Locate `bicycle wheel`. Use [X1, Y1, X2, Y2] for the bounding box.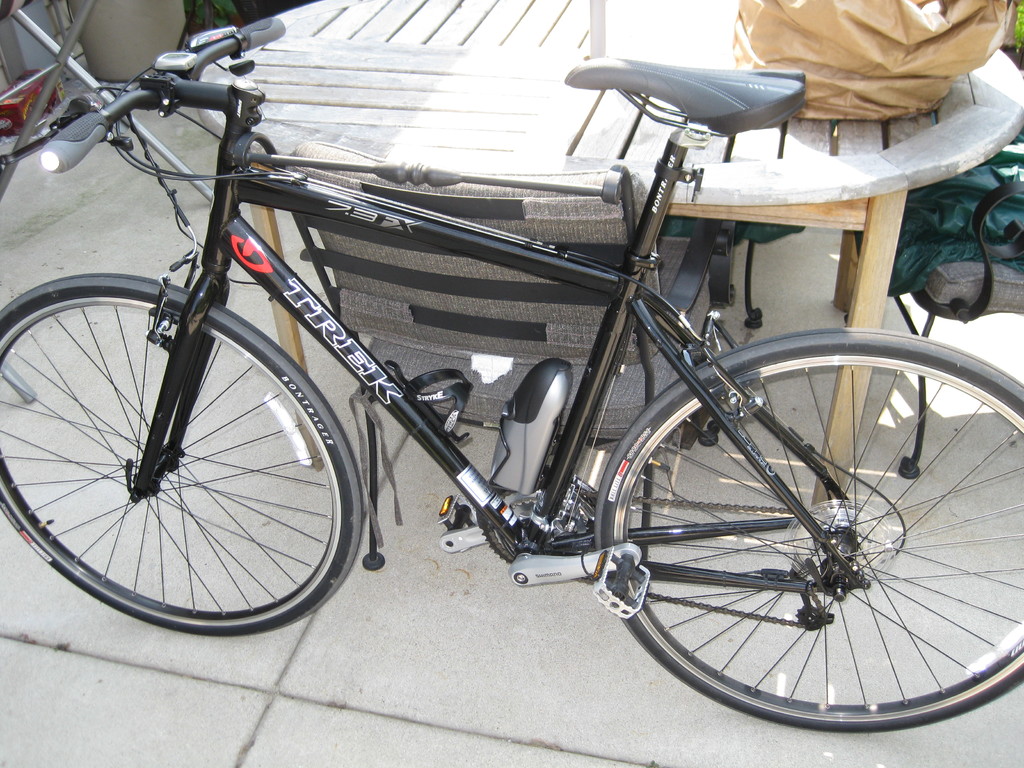
[0, 269, 370, 636].
